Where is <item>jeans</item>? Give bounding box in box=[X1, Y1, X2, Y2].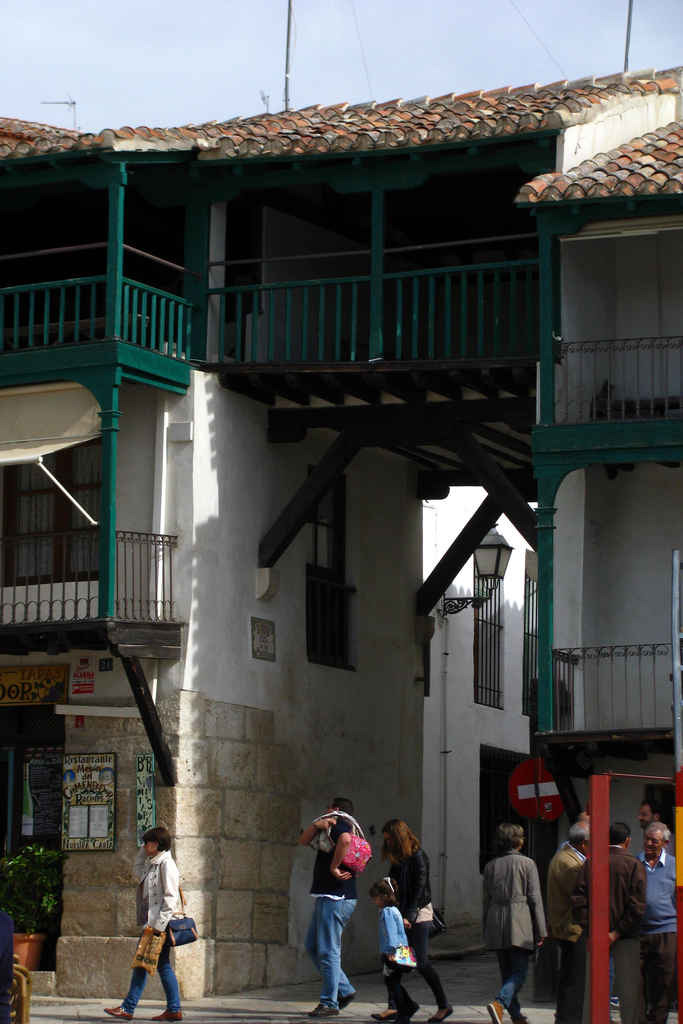
box=[383, 955, 416, 1016].
